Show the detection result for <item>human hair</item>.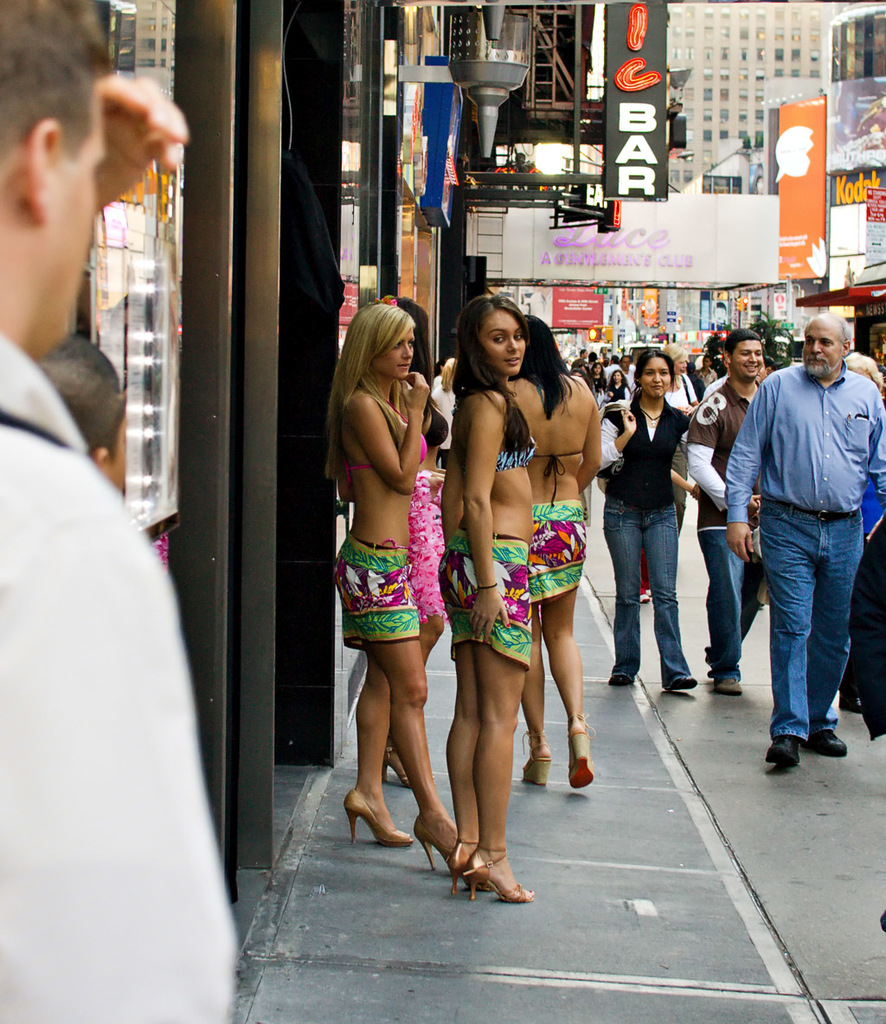
(x1=447, y1=292, x2=526, y2=420).
